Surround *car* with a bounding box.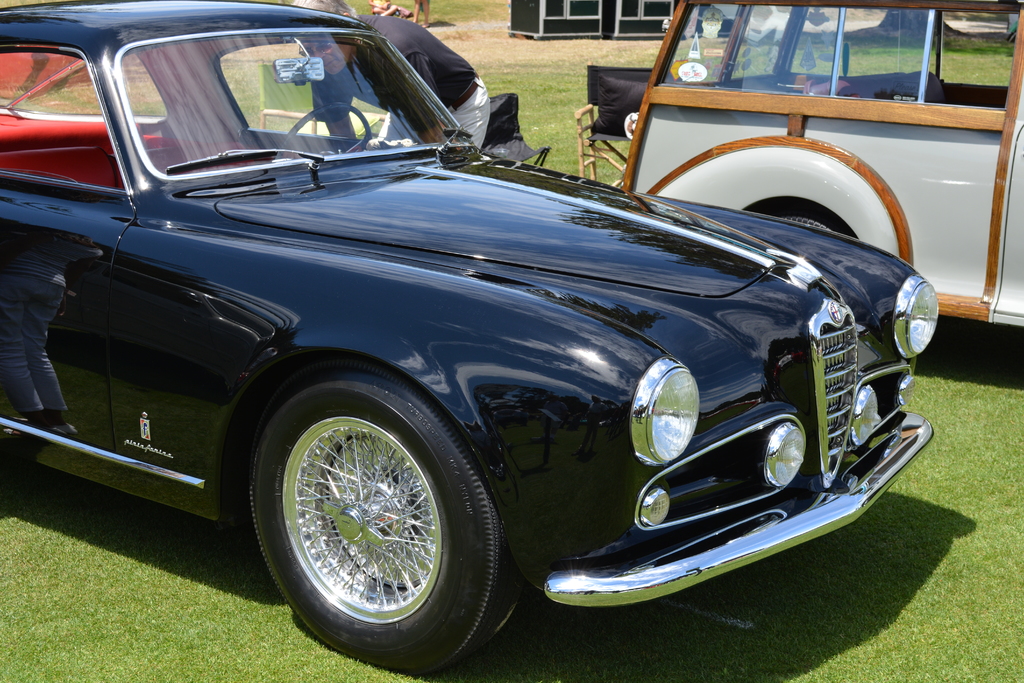
0 41 260 190.
